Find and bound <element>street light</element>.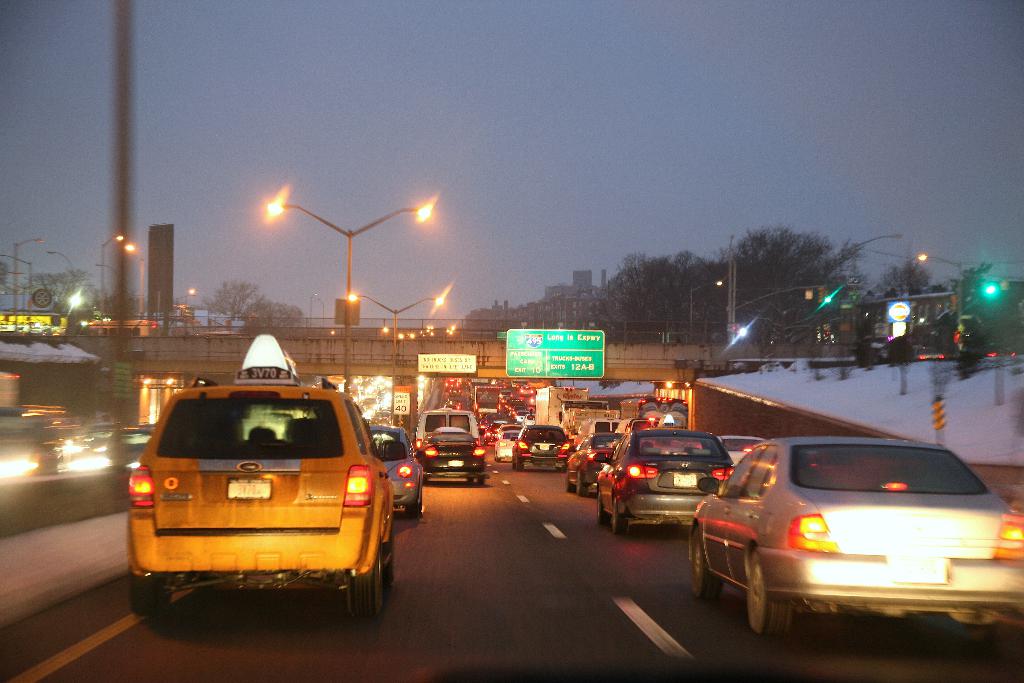
Bound: pyautogui.locateOnScreen(259, 167, 428, 353).
